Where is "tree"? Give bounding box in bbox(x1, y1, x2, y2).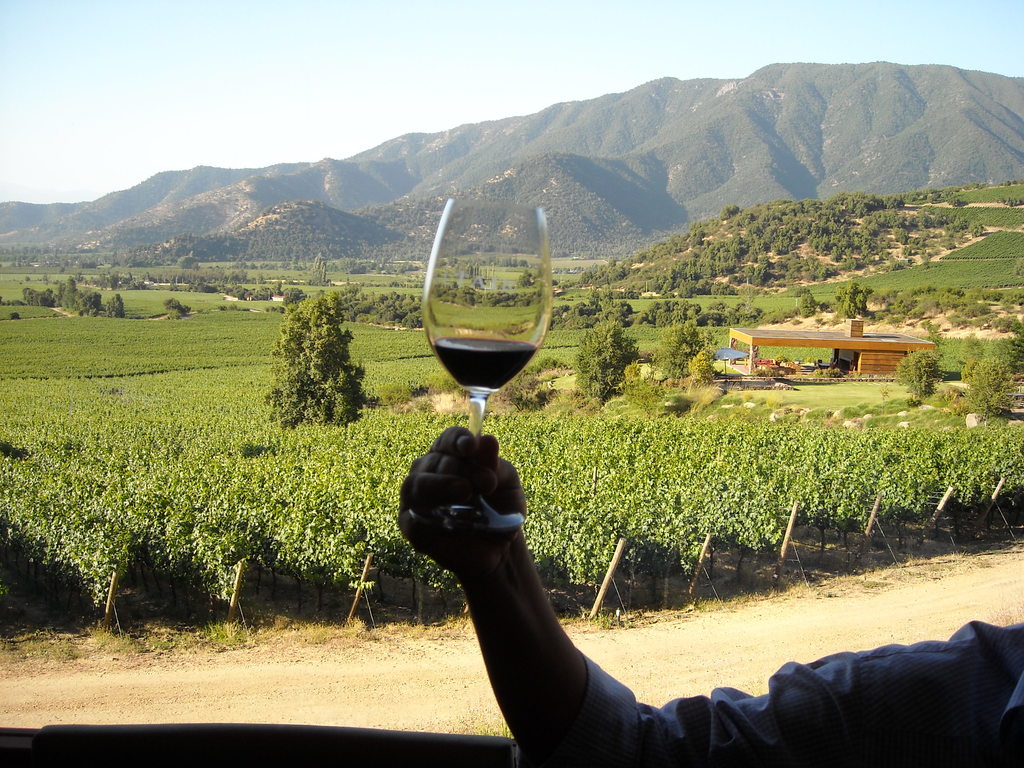
bbox(196, 282, 218, 293).
